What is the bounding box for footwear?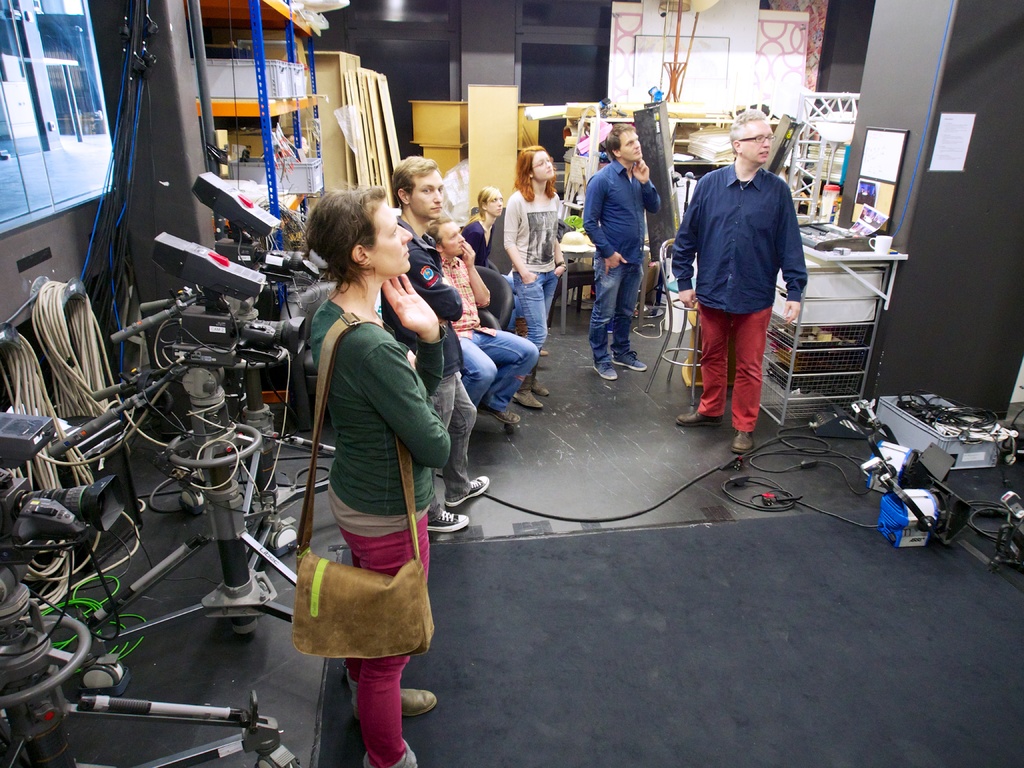
pyautogui.locateOnScreen(732, 426, 754, 454).
